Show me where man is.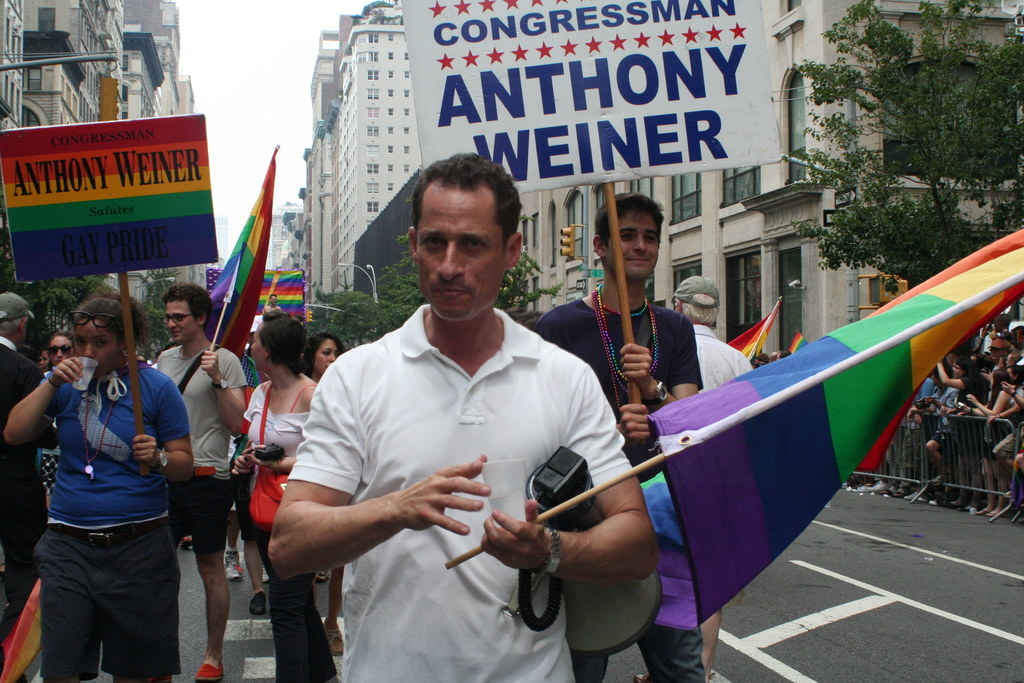
man is at bbox=(536, 193, 709, 682).
